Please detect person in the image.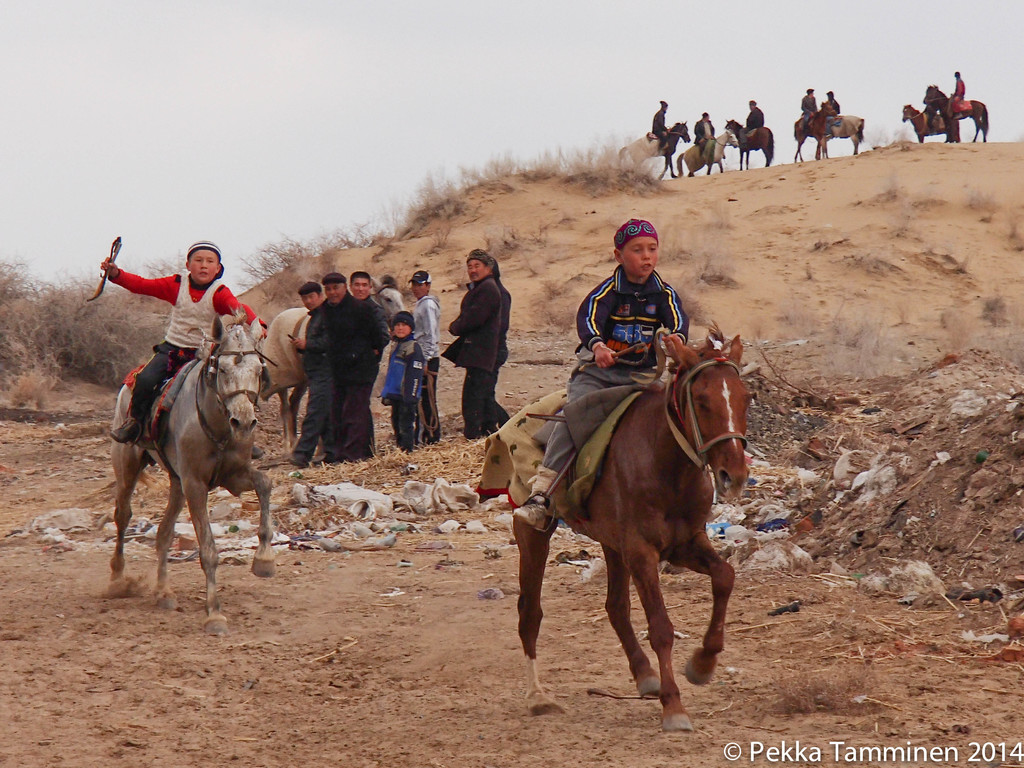
(left=388, top=311, right=425, bottom=448).
